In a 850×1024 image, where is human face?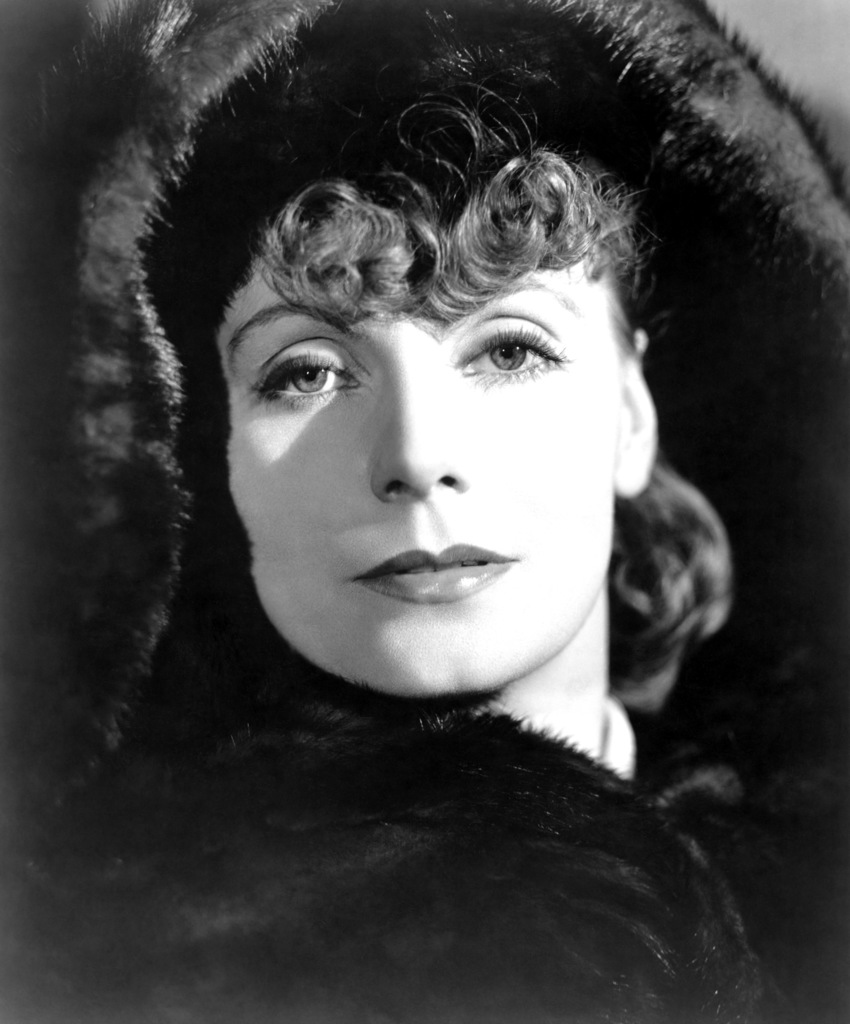
bbox(214, 232, 622, 707).
